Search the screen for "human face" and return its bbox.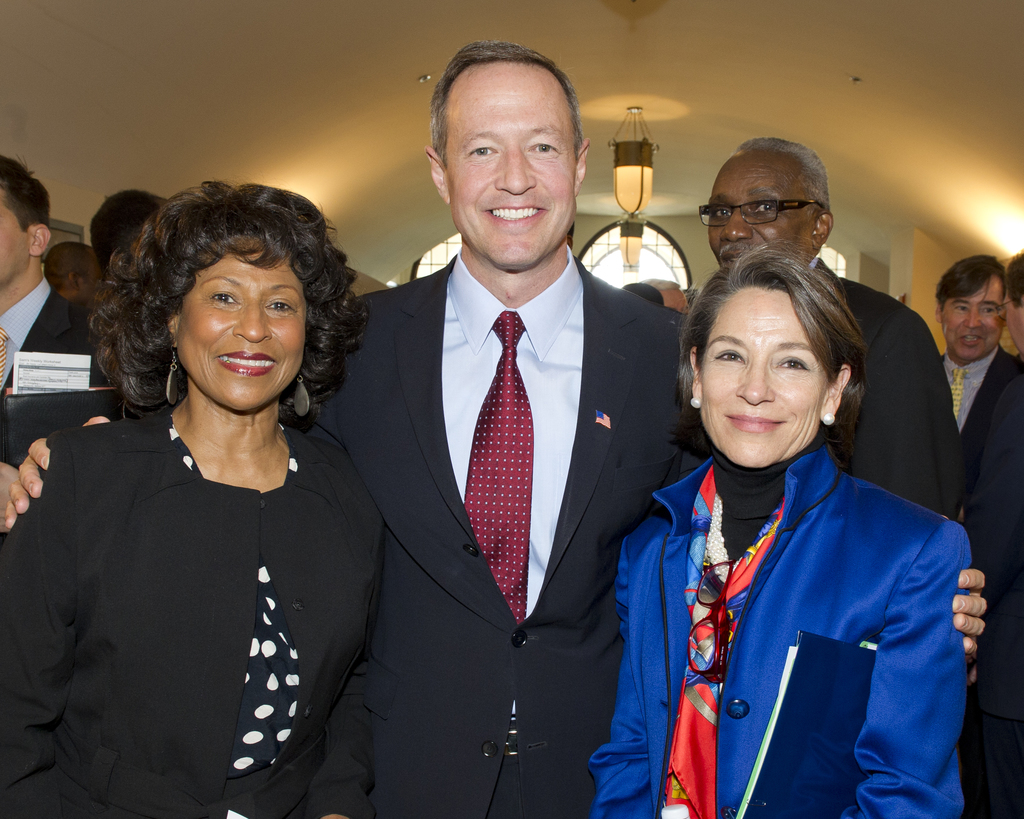
Found: left=999, top=280, right=1023, bottom=345.
